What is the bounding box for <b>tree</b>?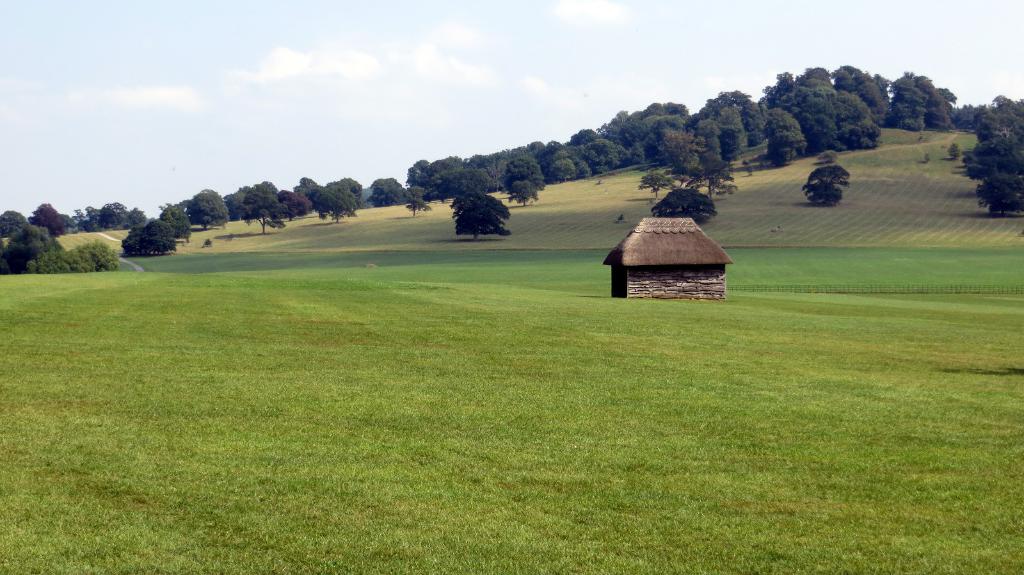
[403,184,430,218].
